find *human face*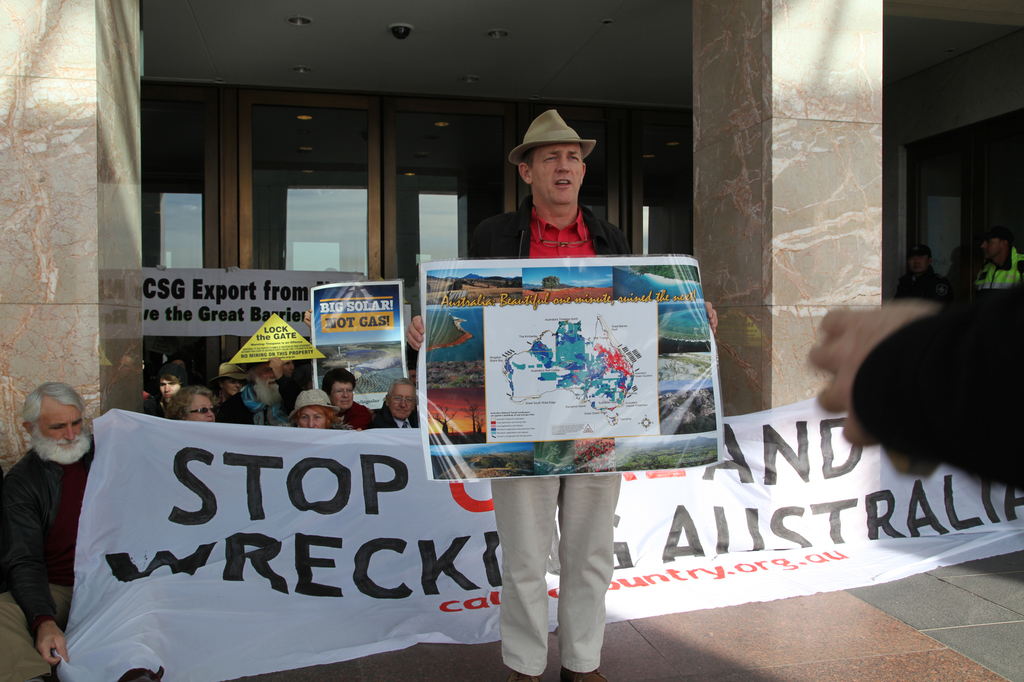
{"x1": 908, "y1": 257, "x2": 928, "y2": 276}
